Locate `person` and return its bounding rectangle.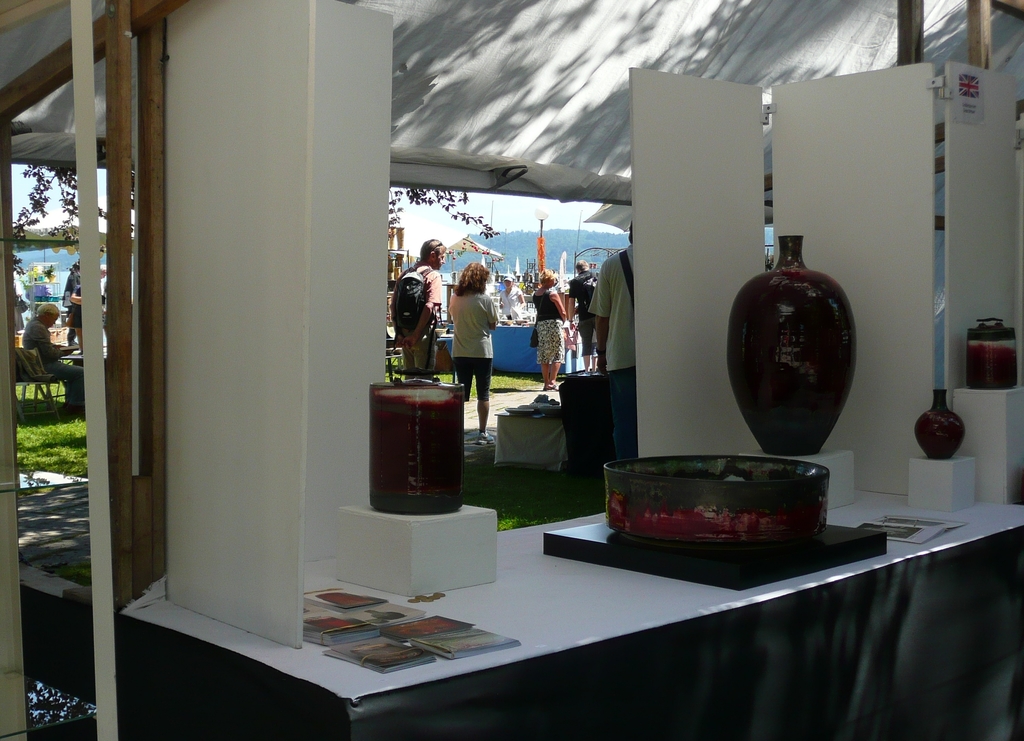
[57, 261, 83, 349].
